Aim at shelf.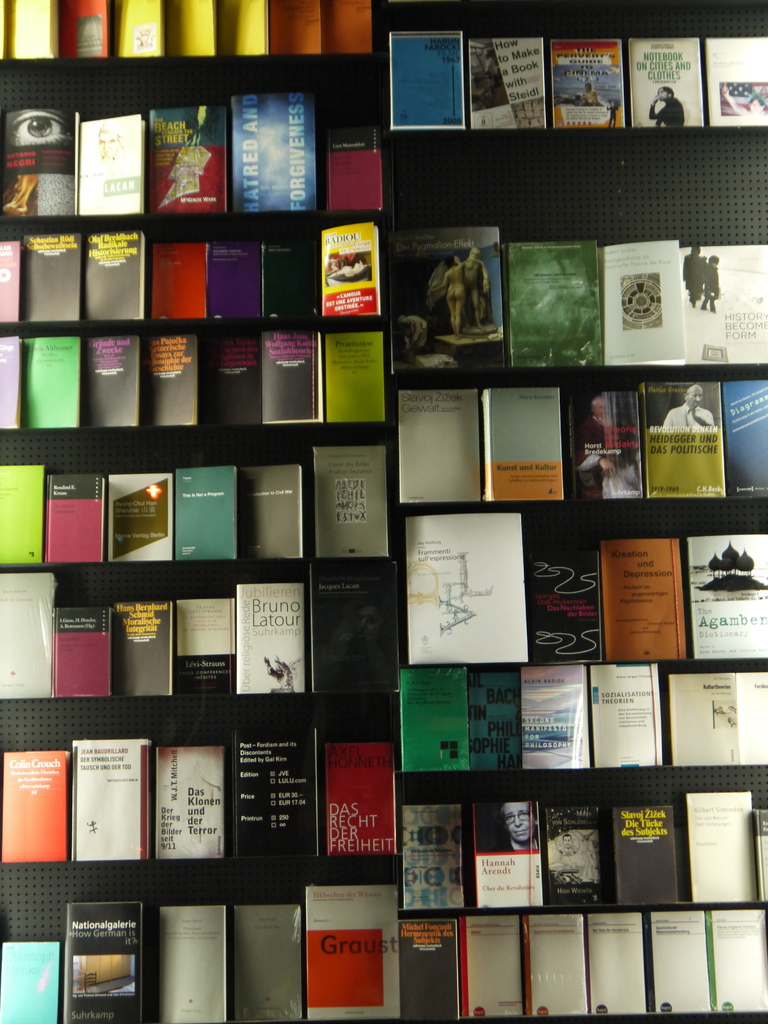
Aimed at [401,676,767,797].
